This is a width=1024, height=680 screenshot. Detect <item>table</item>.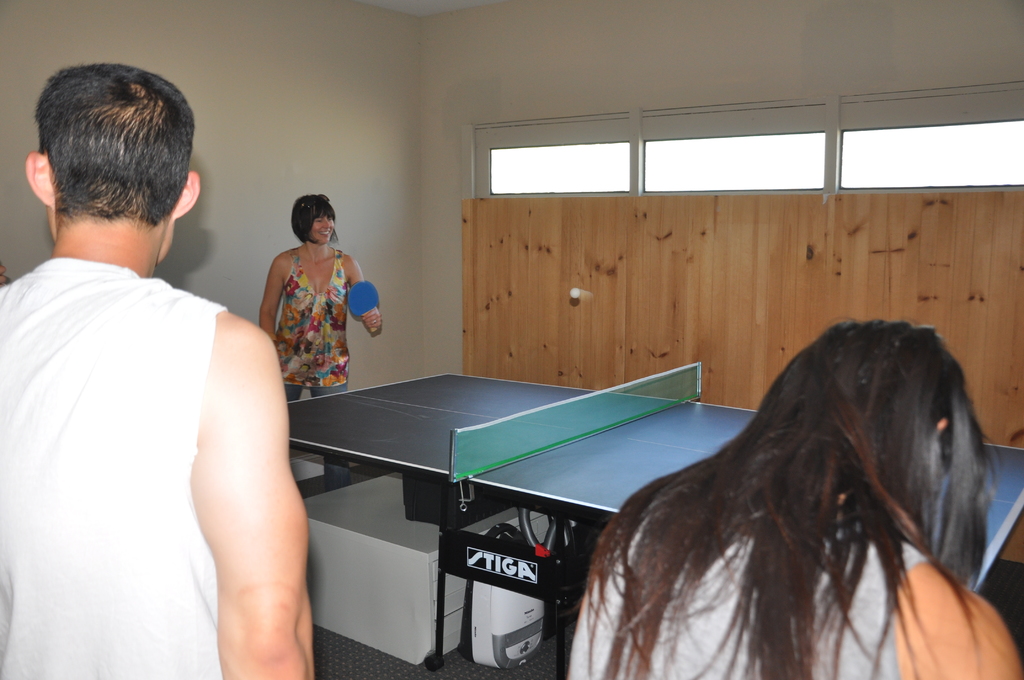
pyautogui.locateOnScreen(229, 364, 992, 676).
